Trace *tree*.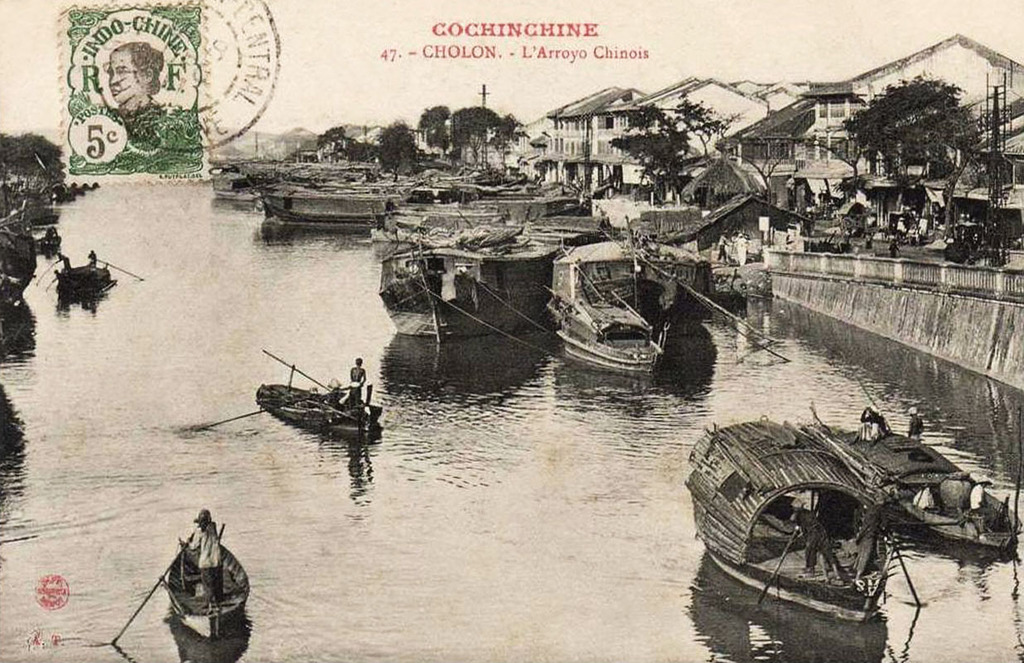
Traced to [left=1, top=136, right=66, bottom=190].
